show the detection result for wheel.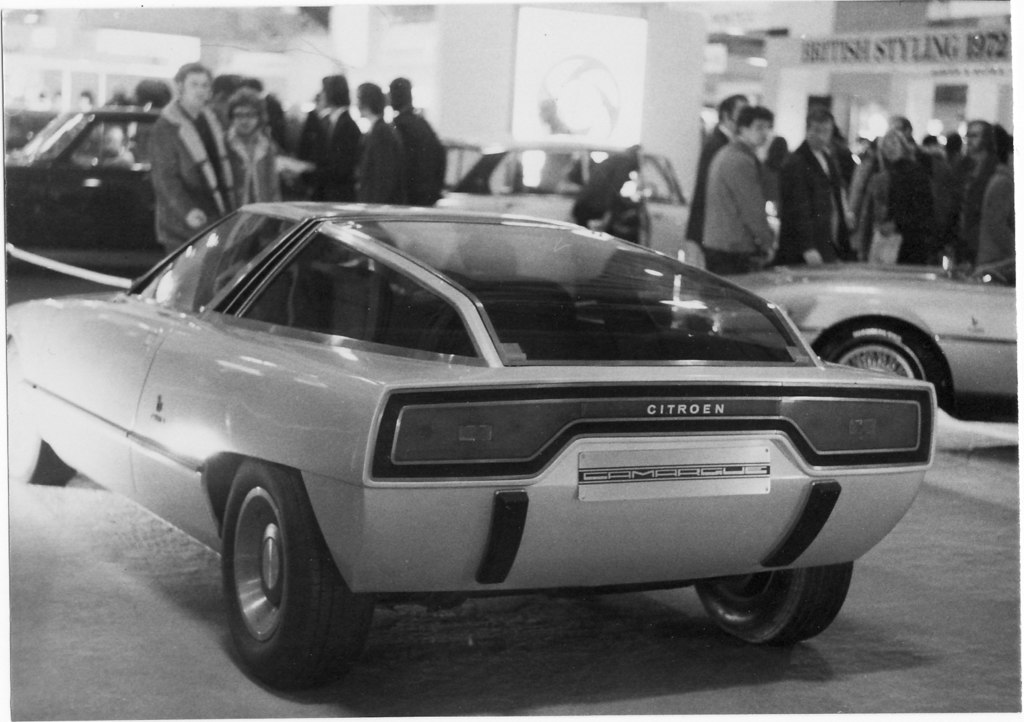
x1=691 y1=563 x2=855 y2=646.
